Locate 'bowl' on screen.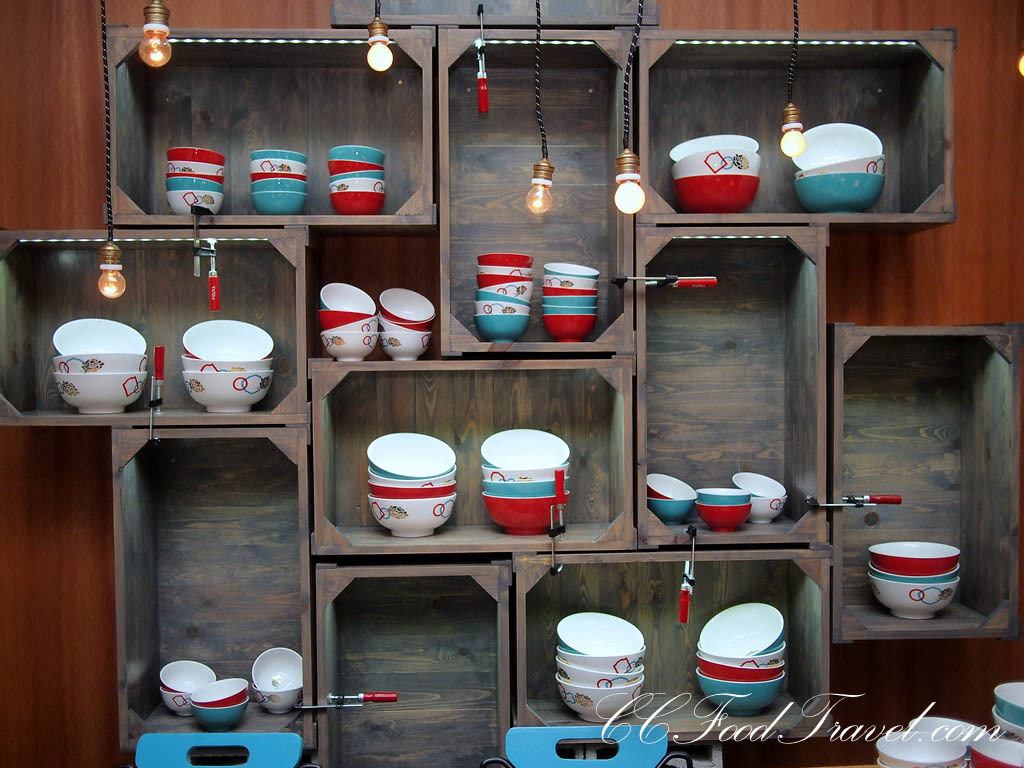
On screen at Rect(170, 173, 223, 185).
